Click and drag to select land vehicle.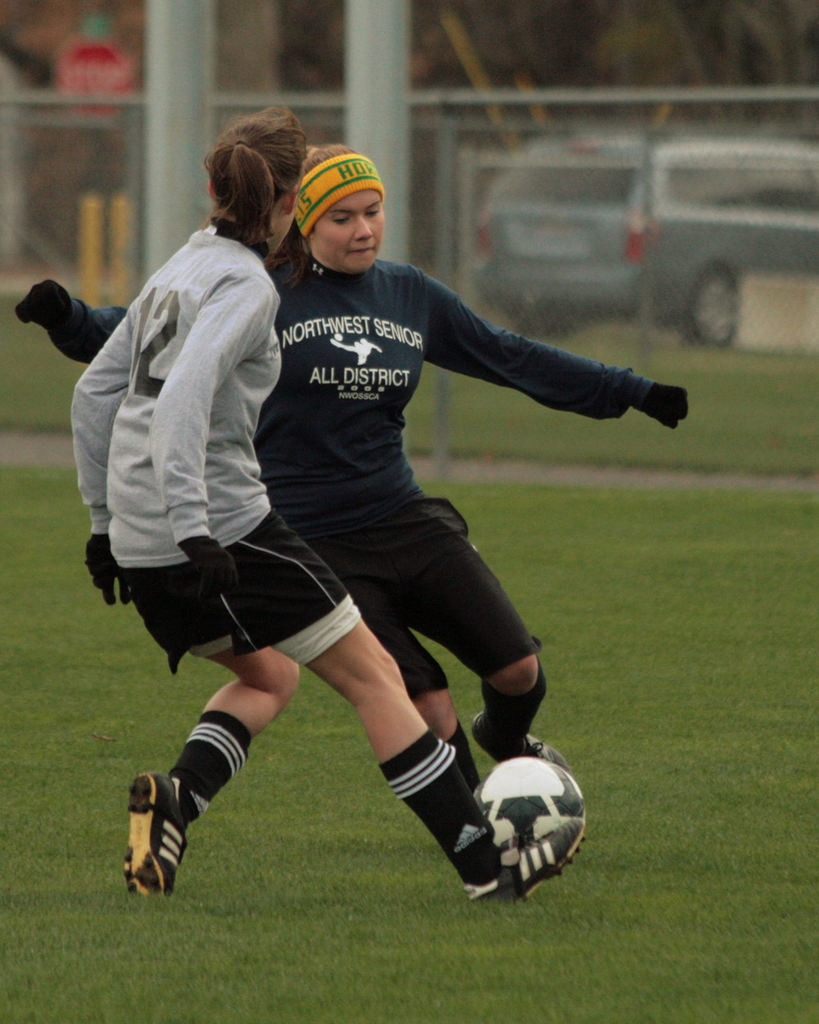
Selection: [556, 111, 818, 330].
